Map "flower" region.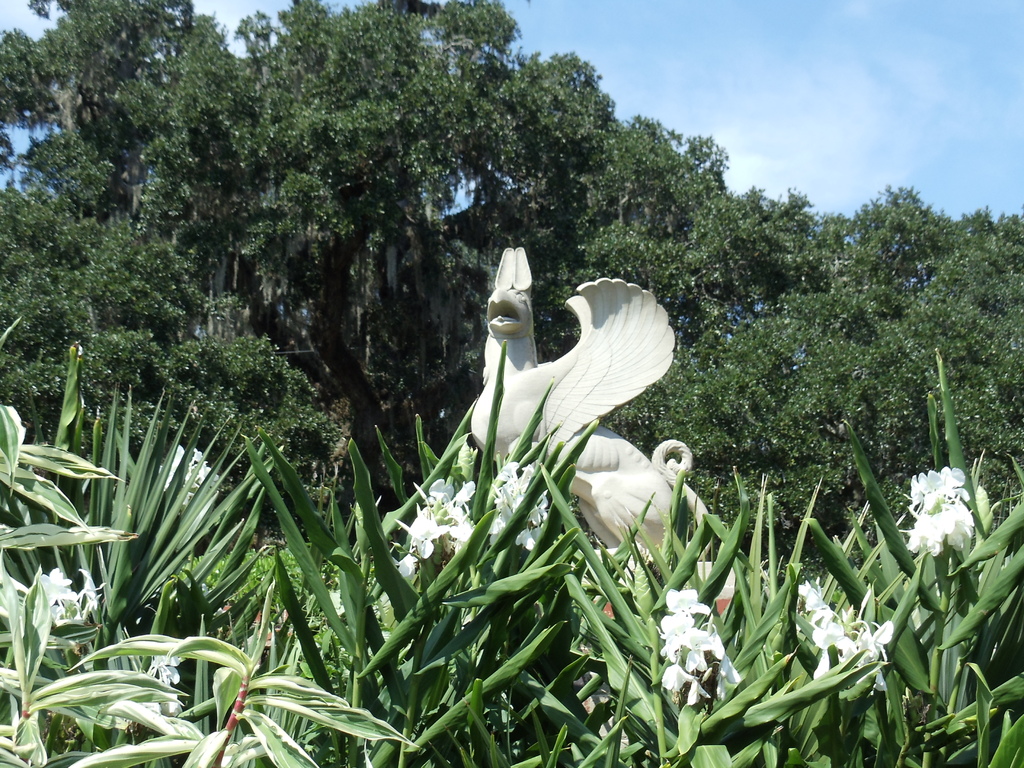
Mapped to left=391, top=463, right=547, bottom=558.
